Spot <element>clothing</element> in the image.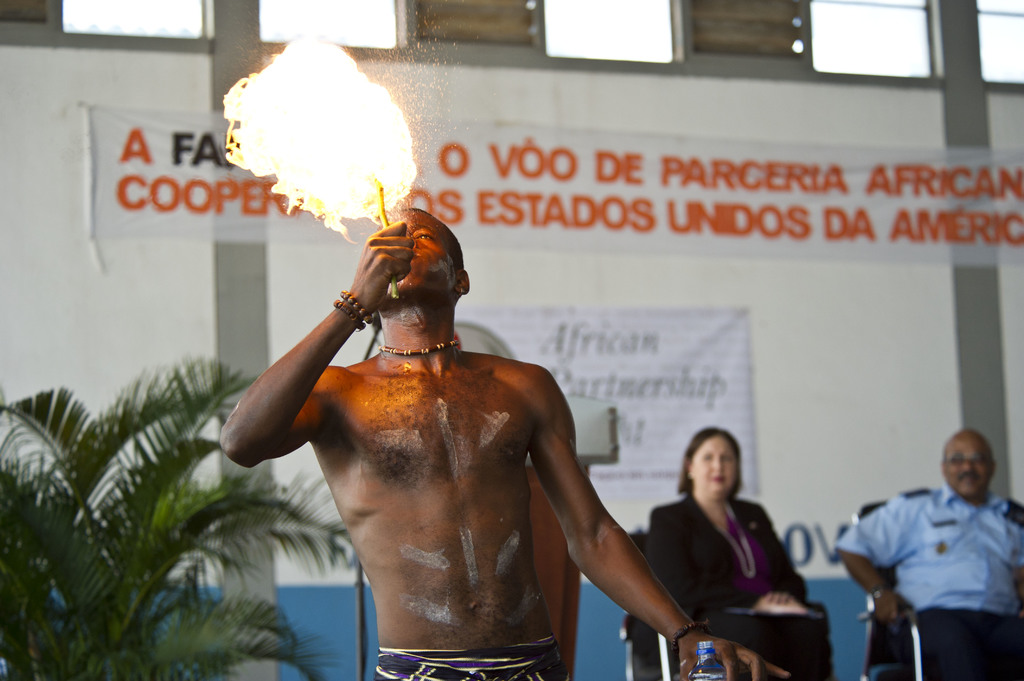
<element>clothing</element> found at 374 630 572 680.
